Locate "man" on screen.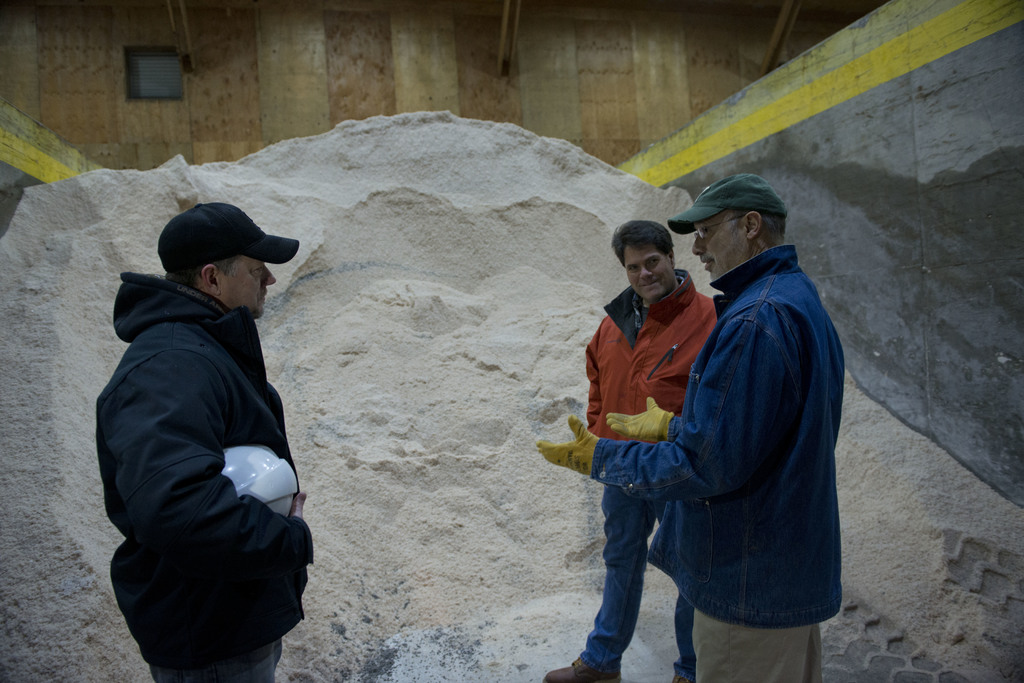
On screen at 95 202 316 682.
